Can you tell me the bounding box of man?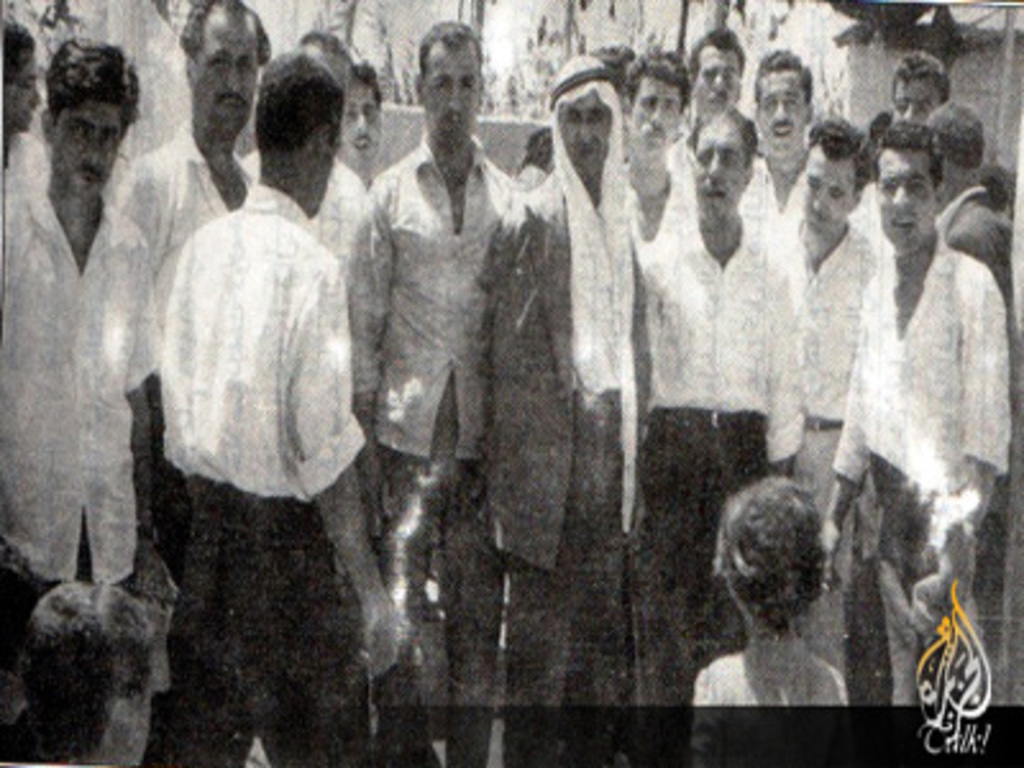
pyautogui.locateOnScreen(113, 0, 253, 604).
